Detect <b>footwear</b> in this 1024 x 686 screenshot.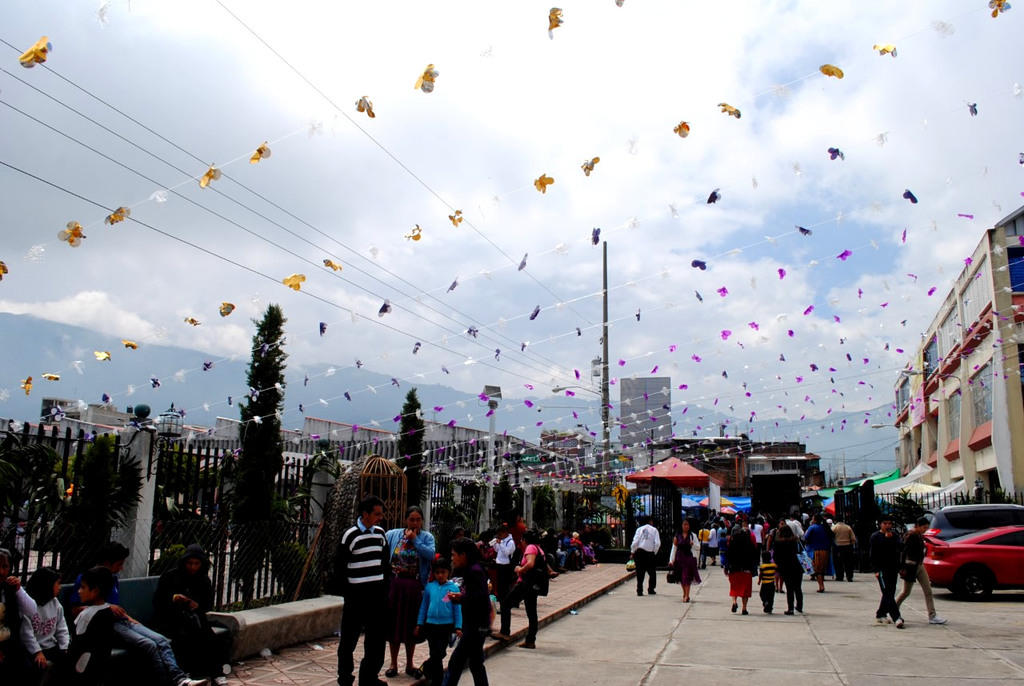
Detection: <box>763,604,774,613</box>.
